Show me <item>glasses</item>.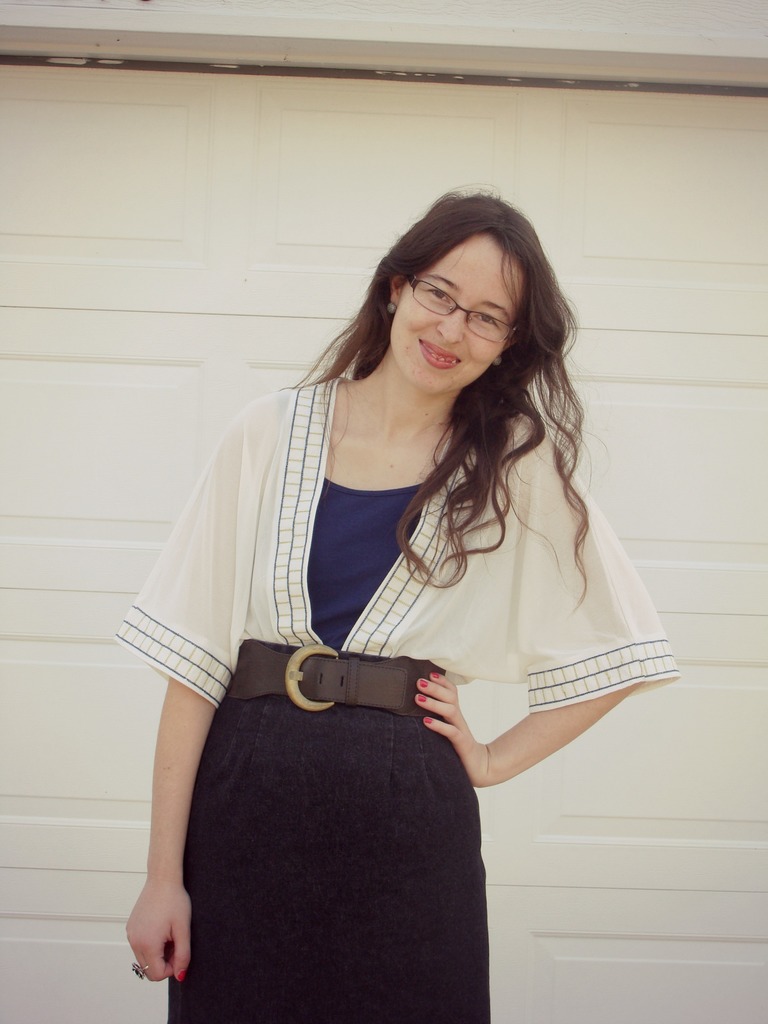
<item>glasses</item> is here: box(411, 282, 536, 334).
